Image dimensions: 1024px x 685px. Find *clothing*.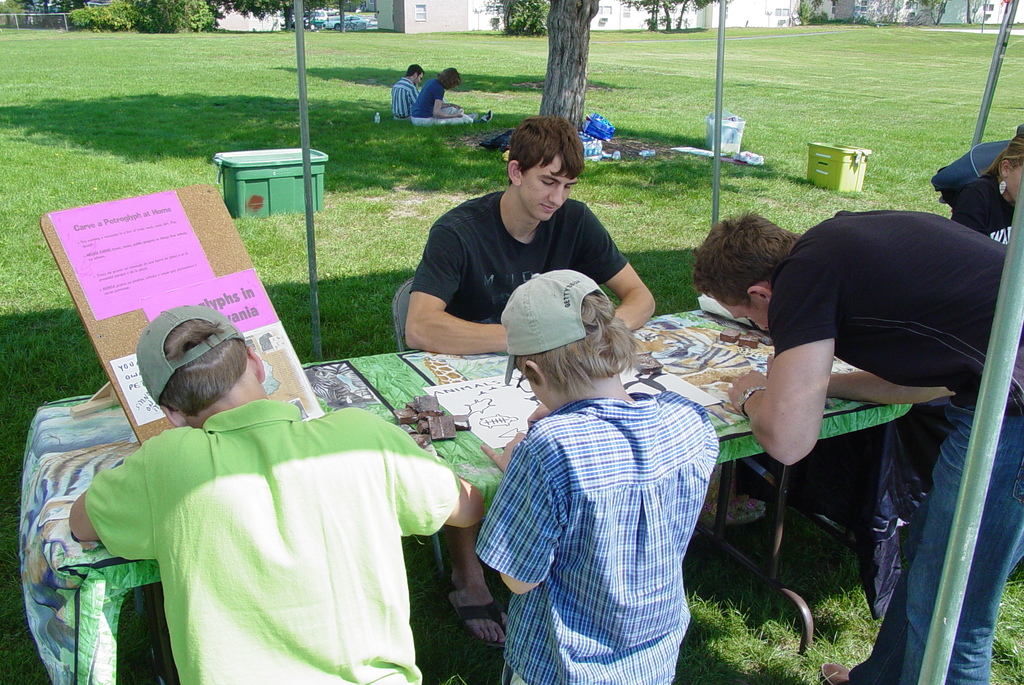
left=777, top=206, right=1023, bottom=684.
